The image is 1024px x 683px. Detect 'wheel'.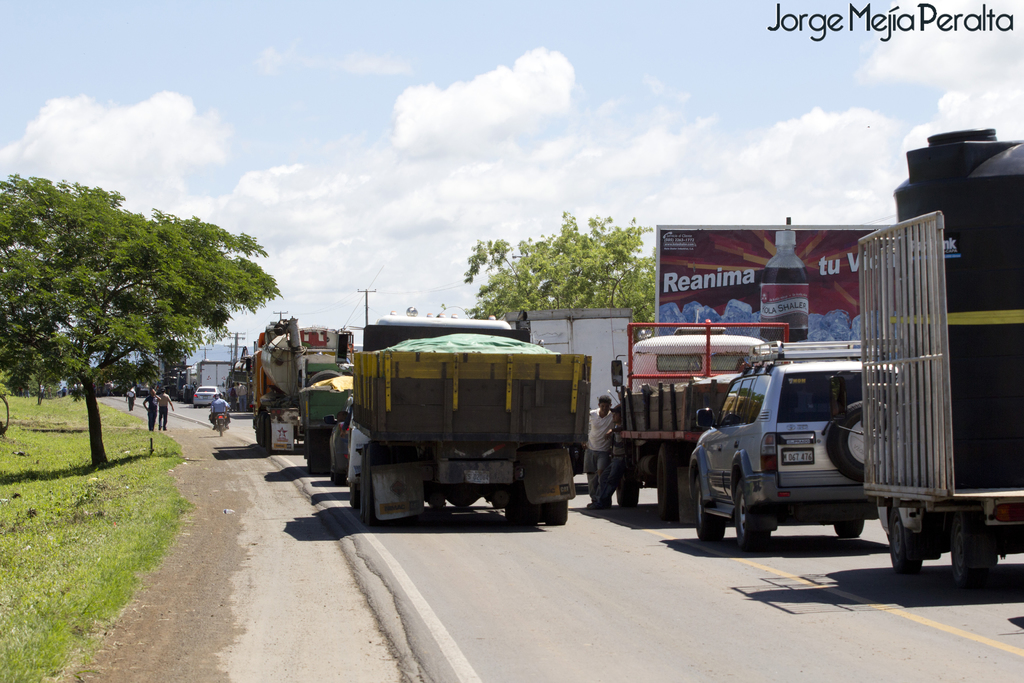
Detection: 543, 498, 566, 526.
